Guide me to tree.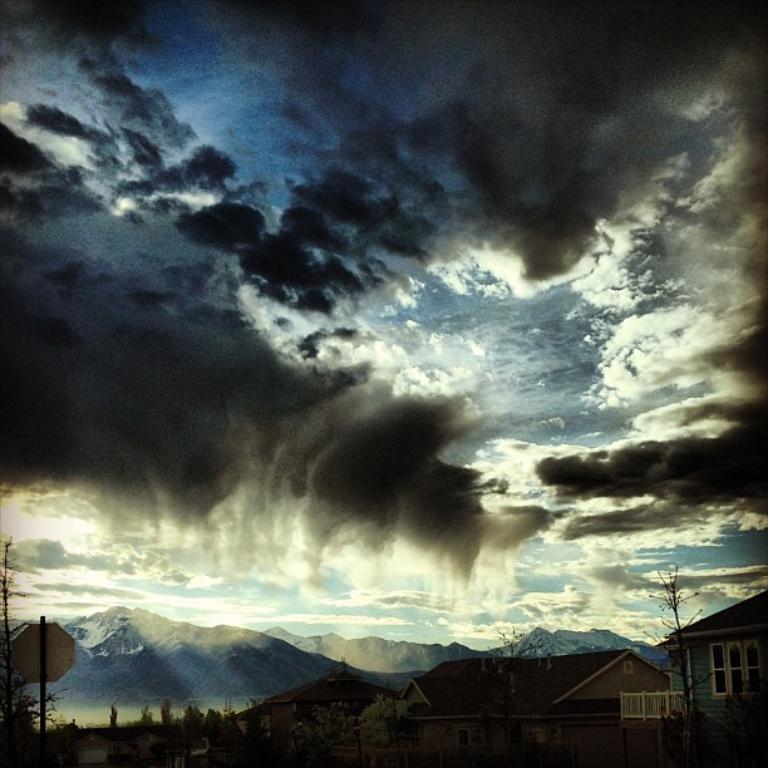
Guidance: Rect(0, 538, 25, 728).
